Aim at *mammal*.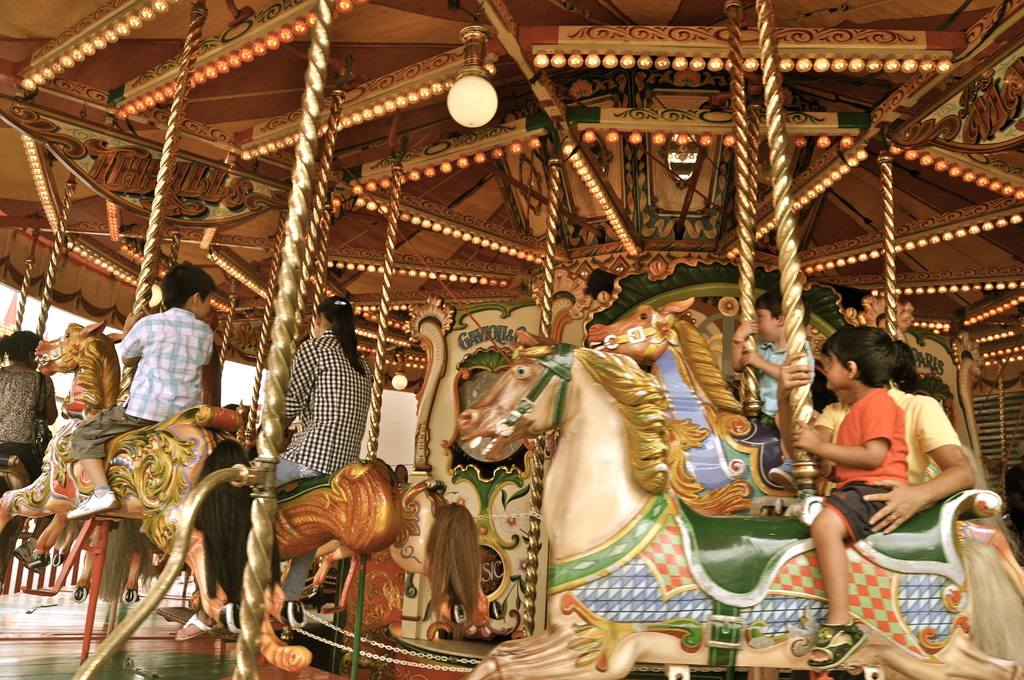
Aimed at bbox=(735, 295, 812, 483).
